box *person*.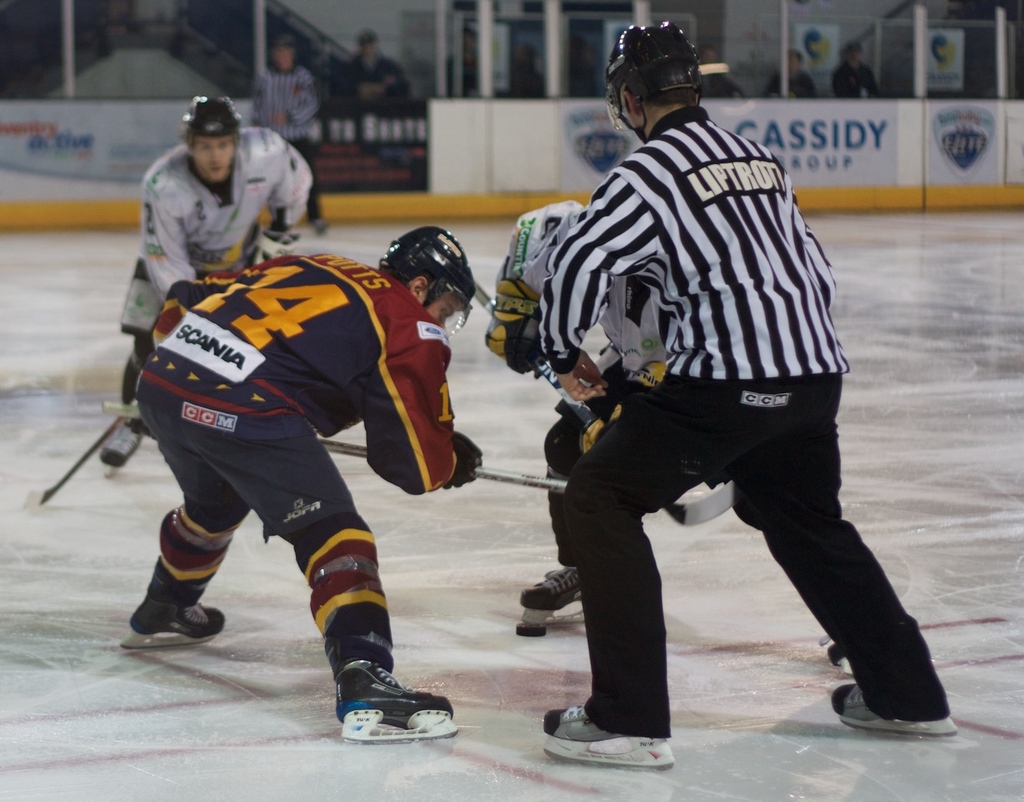
539/18/961/772.
